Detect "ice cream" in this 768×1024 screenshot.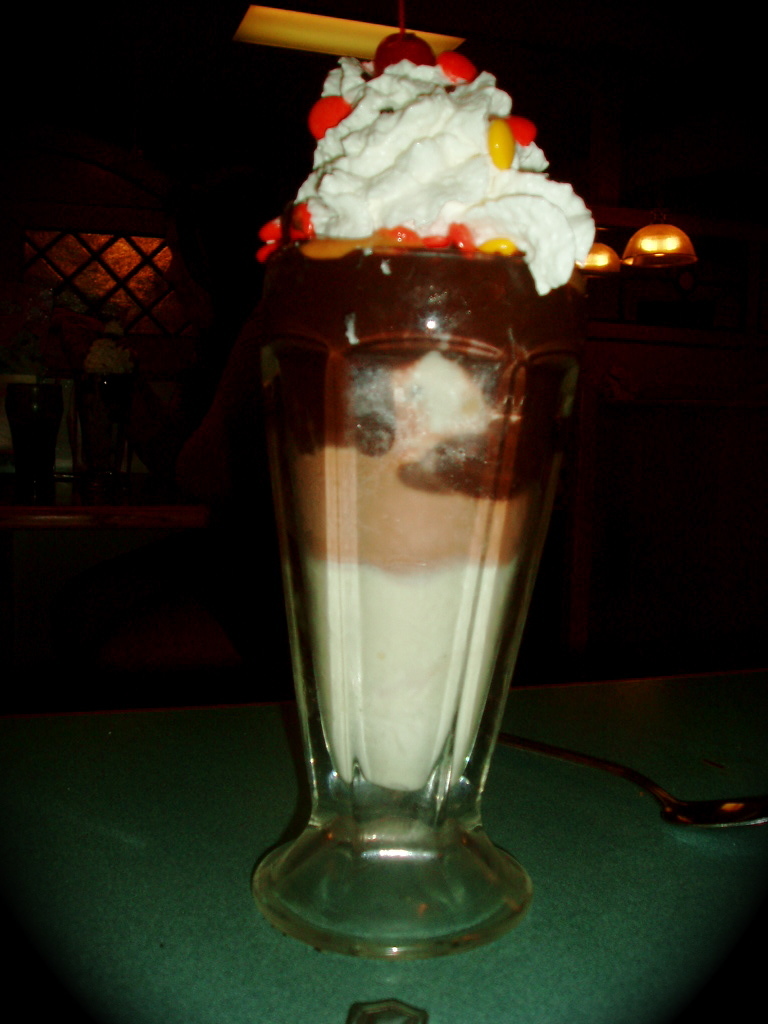
Detection: rect(295, 55, 596, 292).
